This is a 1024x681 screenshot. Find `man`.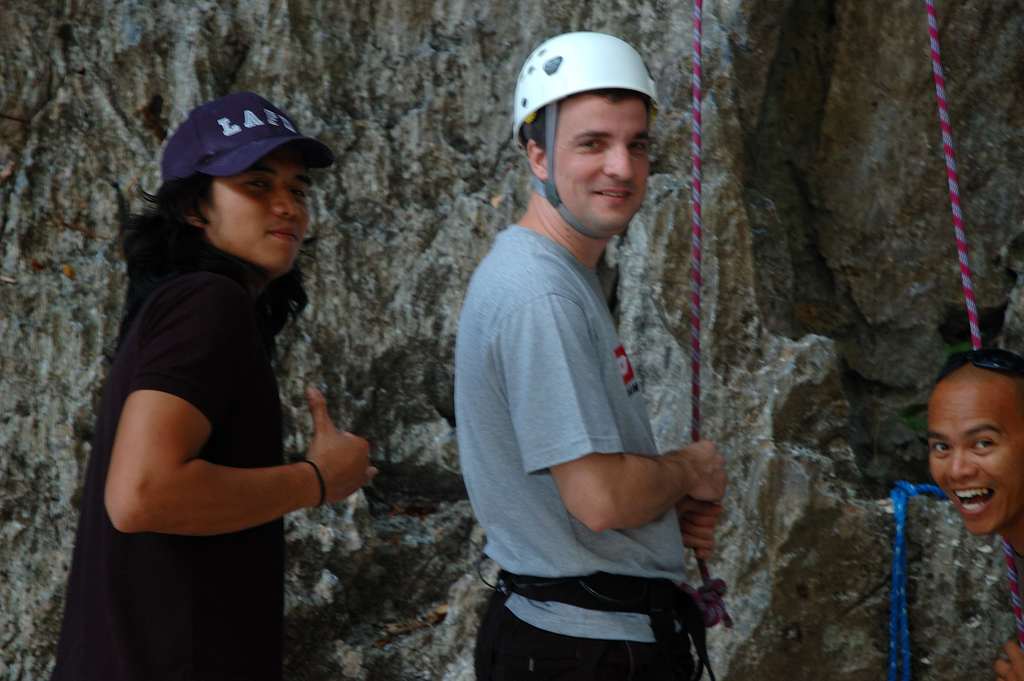
Bounding box: (left=443, top=26, right=755, bottom=677).
